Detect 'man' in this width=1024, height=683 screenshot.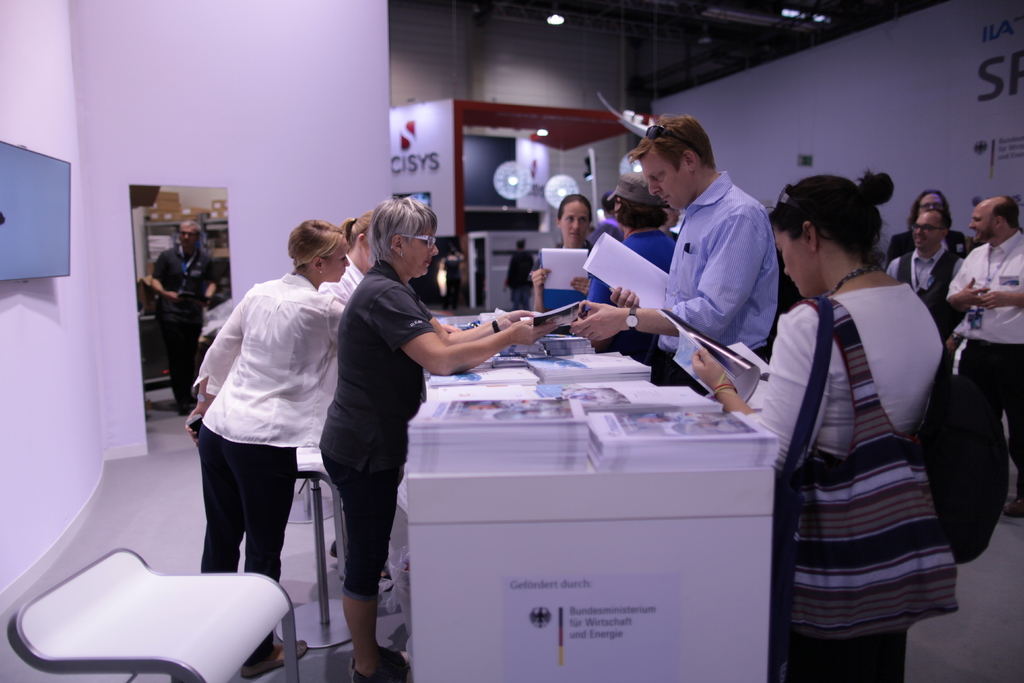
Detection: [561, 111, 777, 398].
